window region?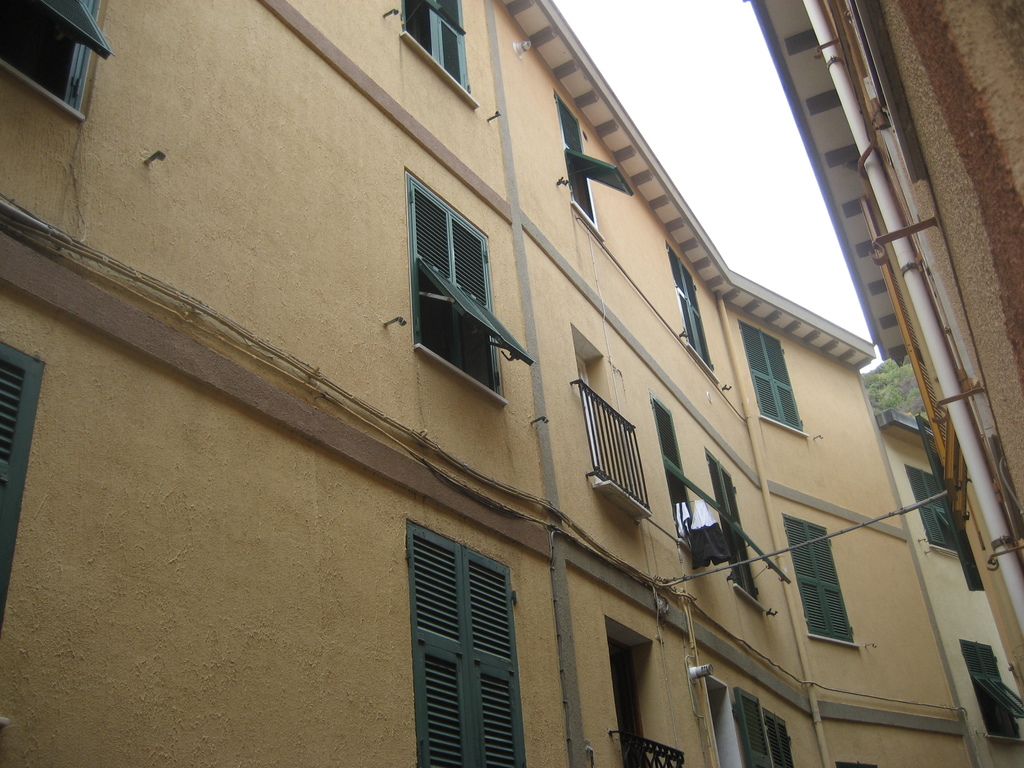
detection(707, 450, 794, 614)
